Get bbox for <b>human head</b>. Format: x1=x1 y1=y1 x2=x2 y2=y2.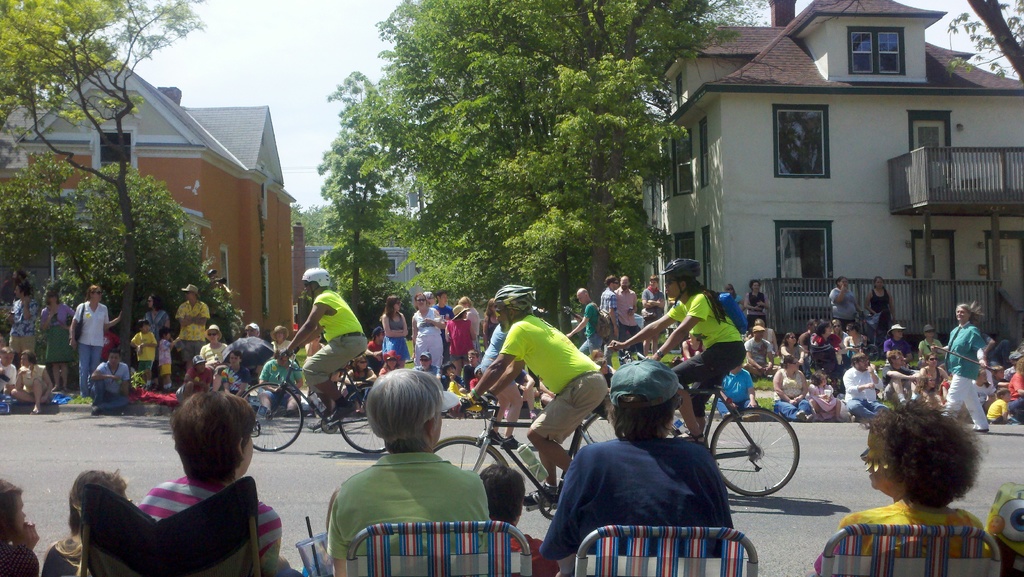
x1=479 y1=462 x2=524 y2=532.
